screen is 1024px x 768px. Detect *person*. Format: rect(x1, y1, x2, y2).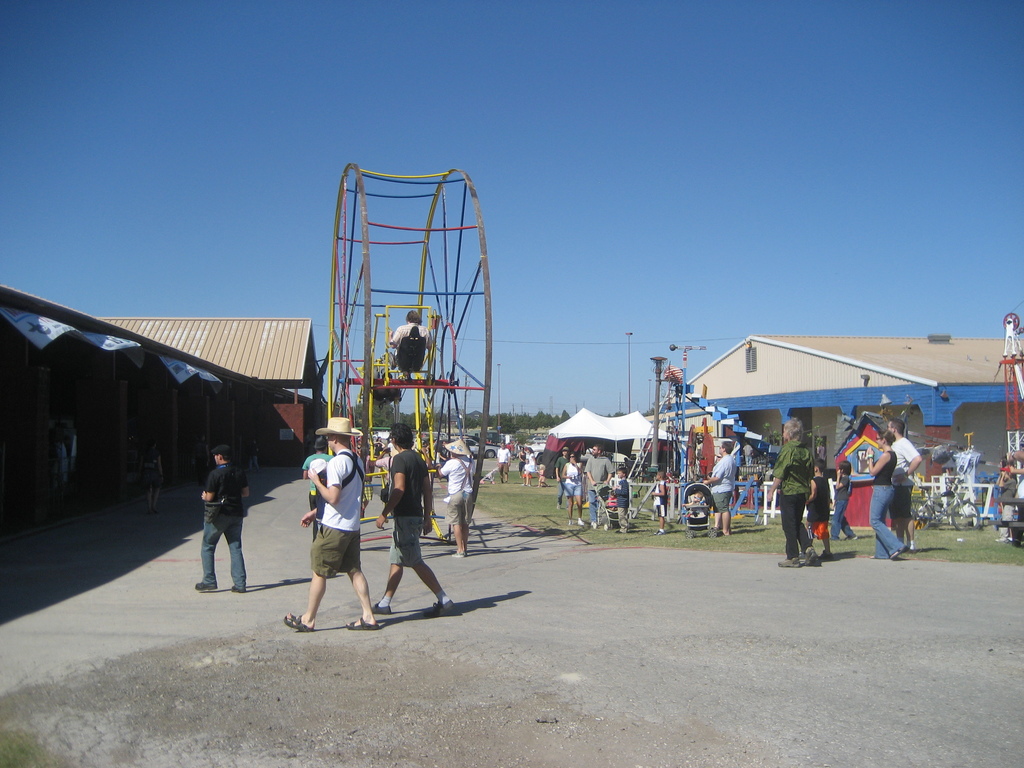
rect(186, 442, 250, 593).
